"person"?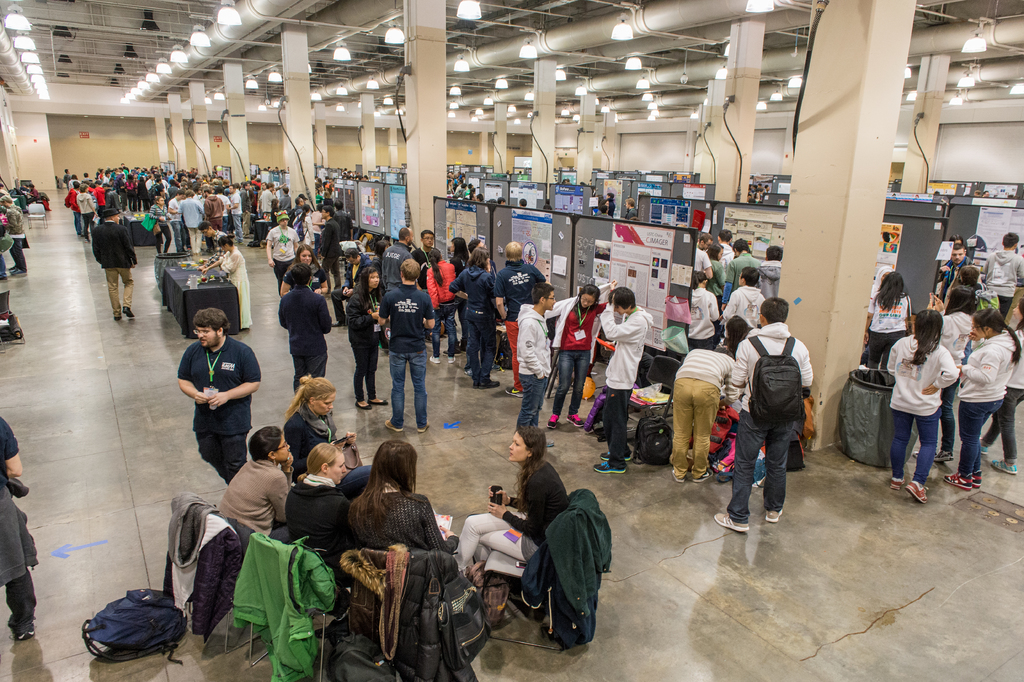
left=462, top=178, right=471, bottom=202
